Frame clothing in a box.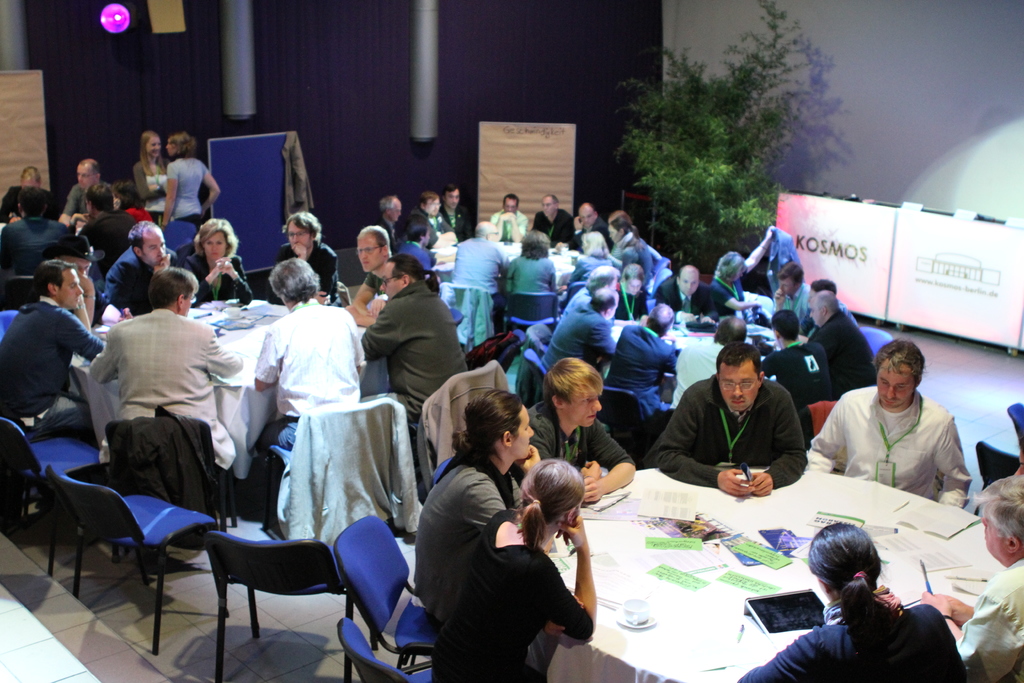
[544,304,618,373].
